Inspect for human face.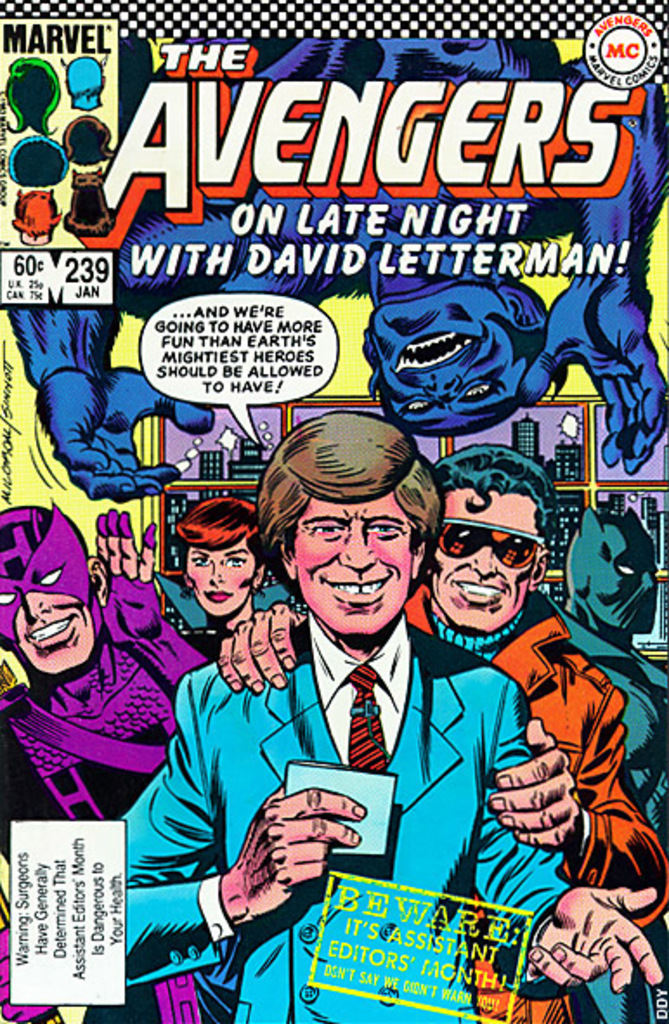
Inspection: pyautogui.locateOnScreen(437, 496, 544, 631).
